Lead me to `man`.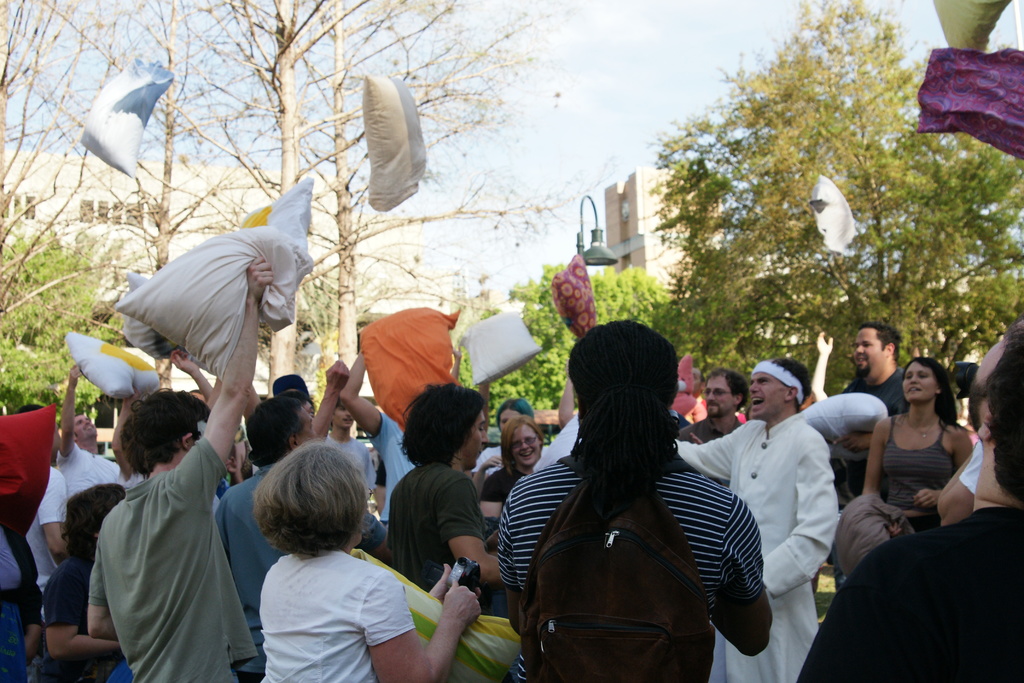
Lead to bbox(668, 362, 749, 445).
